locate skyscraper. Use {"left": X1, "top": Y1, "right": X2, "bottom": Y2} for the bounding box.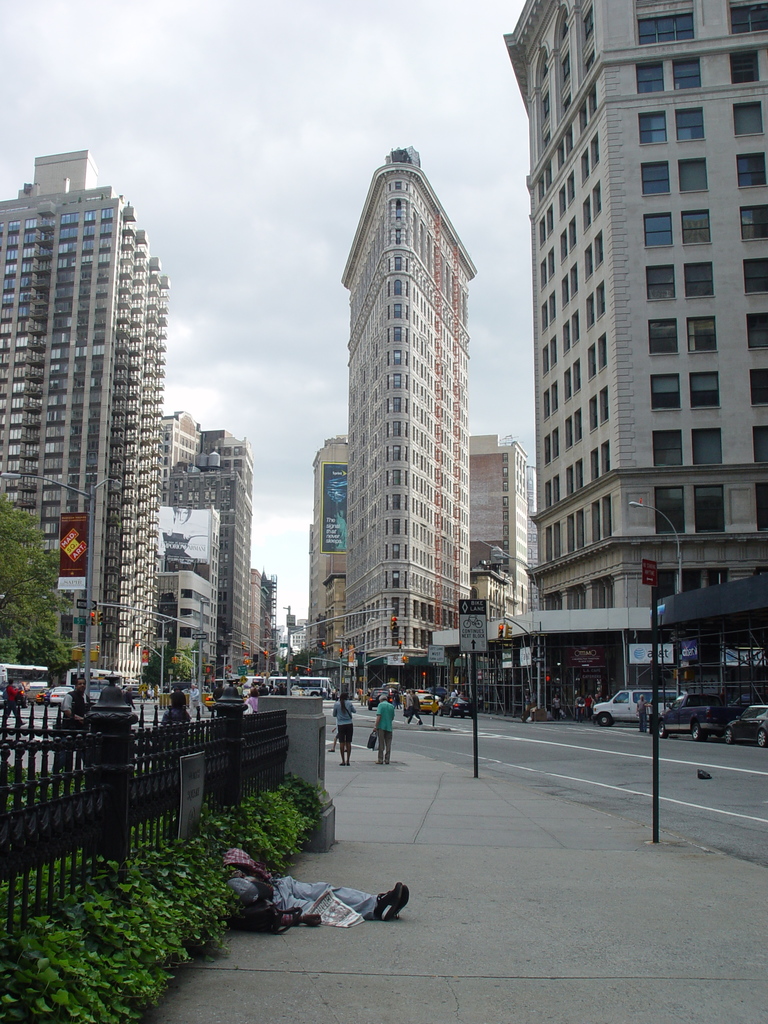
{"left": 498, "top": 0, "right": 767, "bottom": 714}.
